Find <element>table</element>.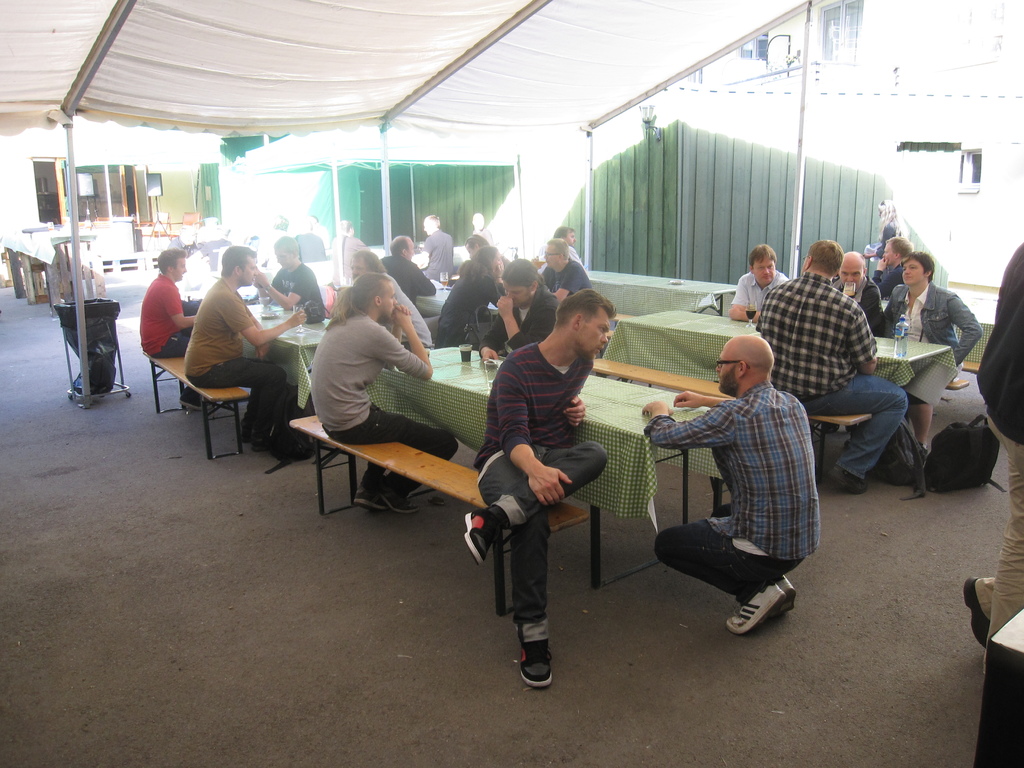
BBox(584, 262, 738, 316).
